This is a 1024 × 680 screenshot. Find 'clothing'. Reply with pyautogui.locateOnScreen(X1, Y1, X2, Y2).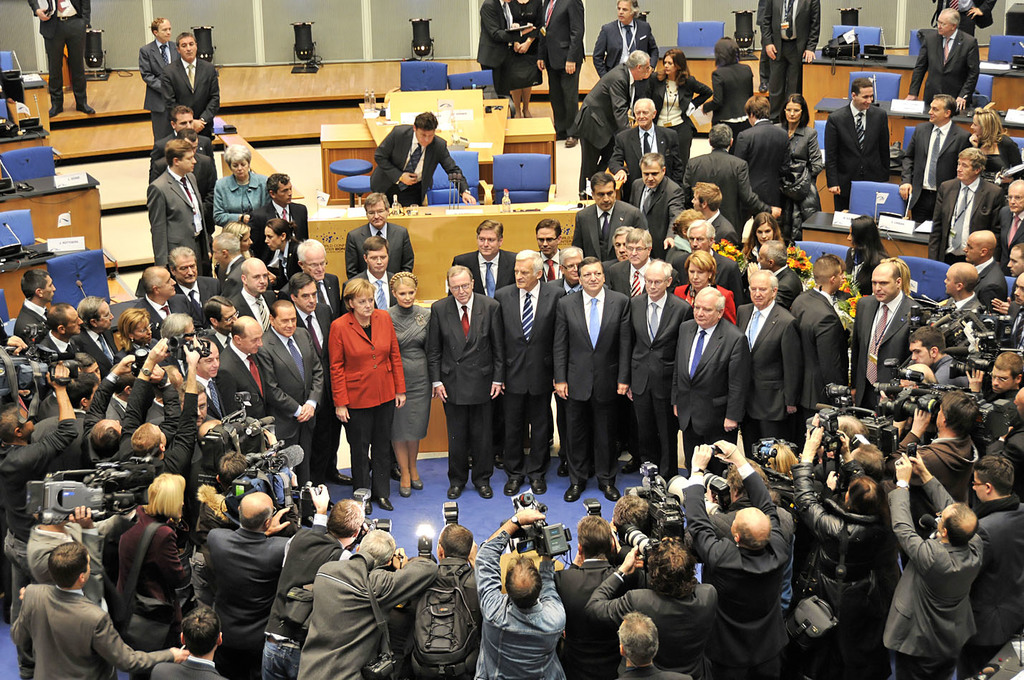
pyautogui.locateOnScreen(699, 58, 754, 138).
